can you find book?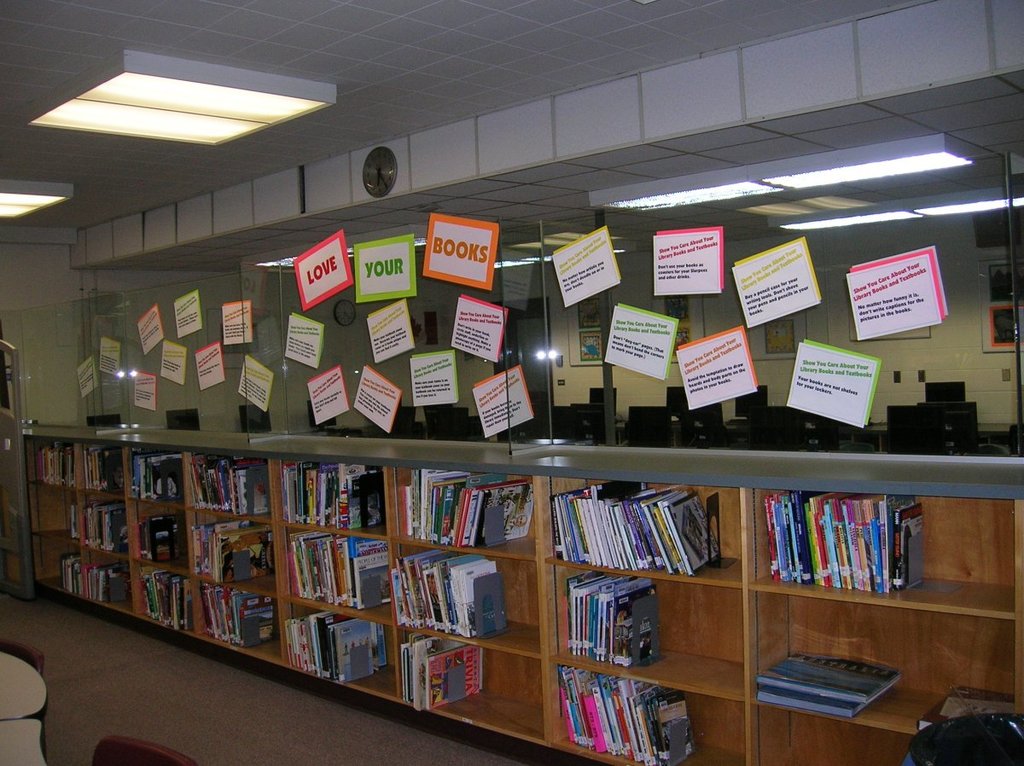
Yes, bounding box: 751, 648, 901, 705.
